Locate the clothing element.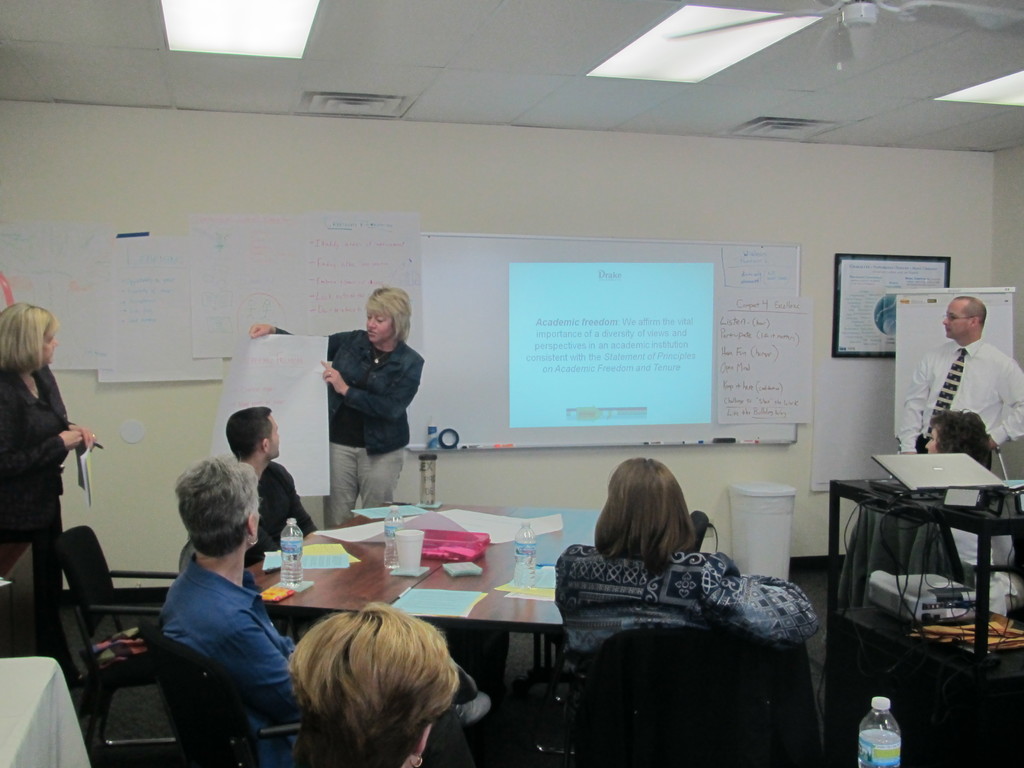
Element bbox: <bbox>555, 538, 747, 660</bbox>.
